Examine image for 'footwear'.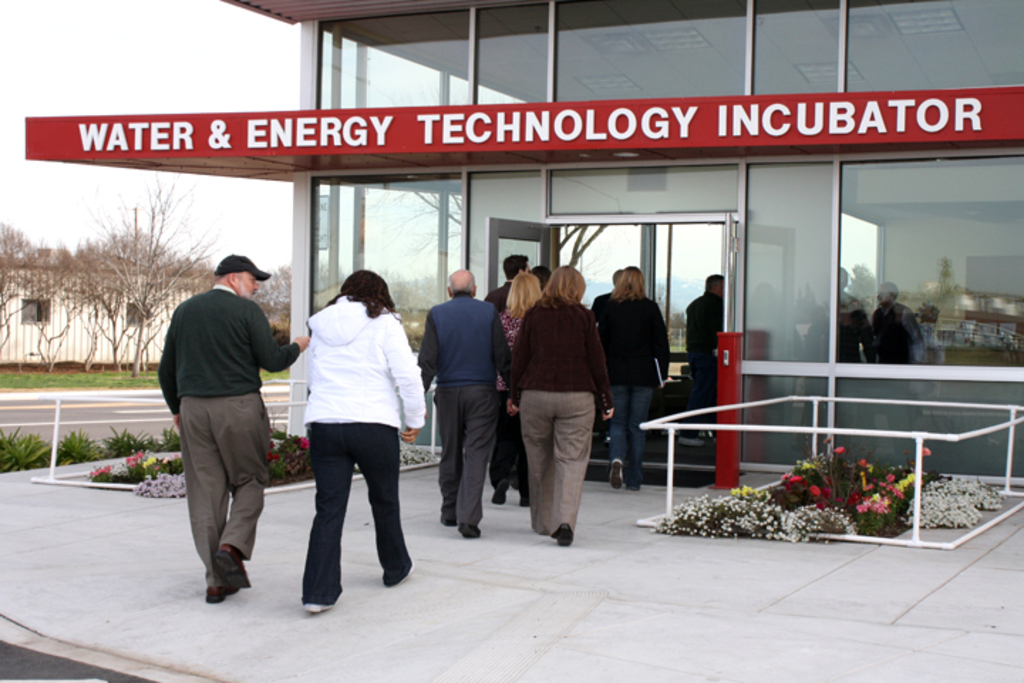
Examination result: select_region(441, 517, 455, 526).
